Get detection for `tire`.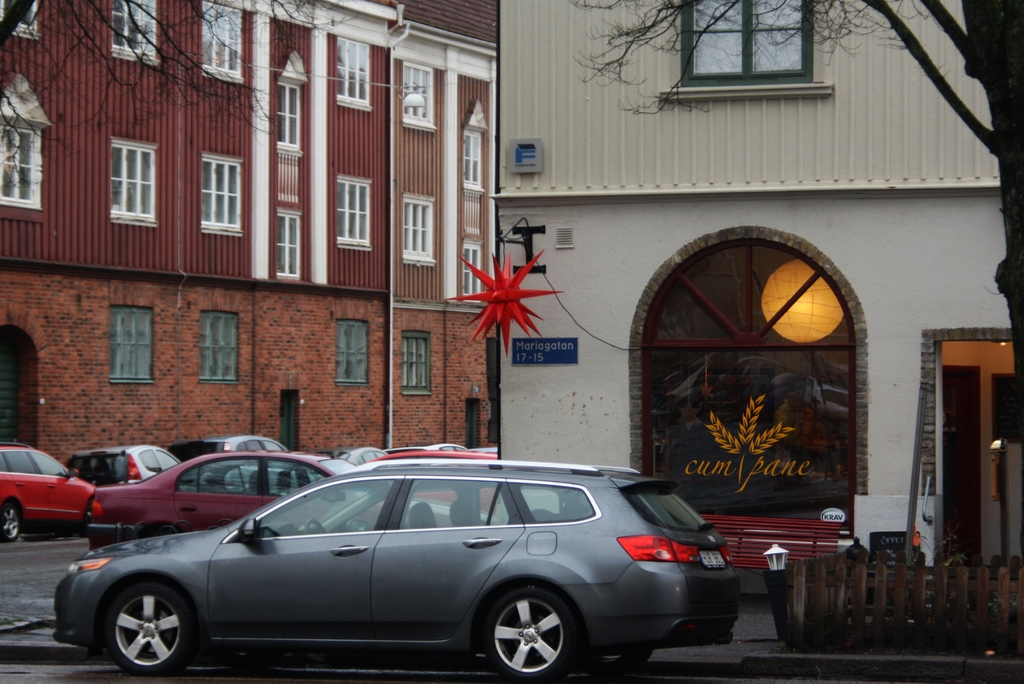
Detection: [left=481, top=583, right=579, bottom=683].
